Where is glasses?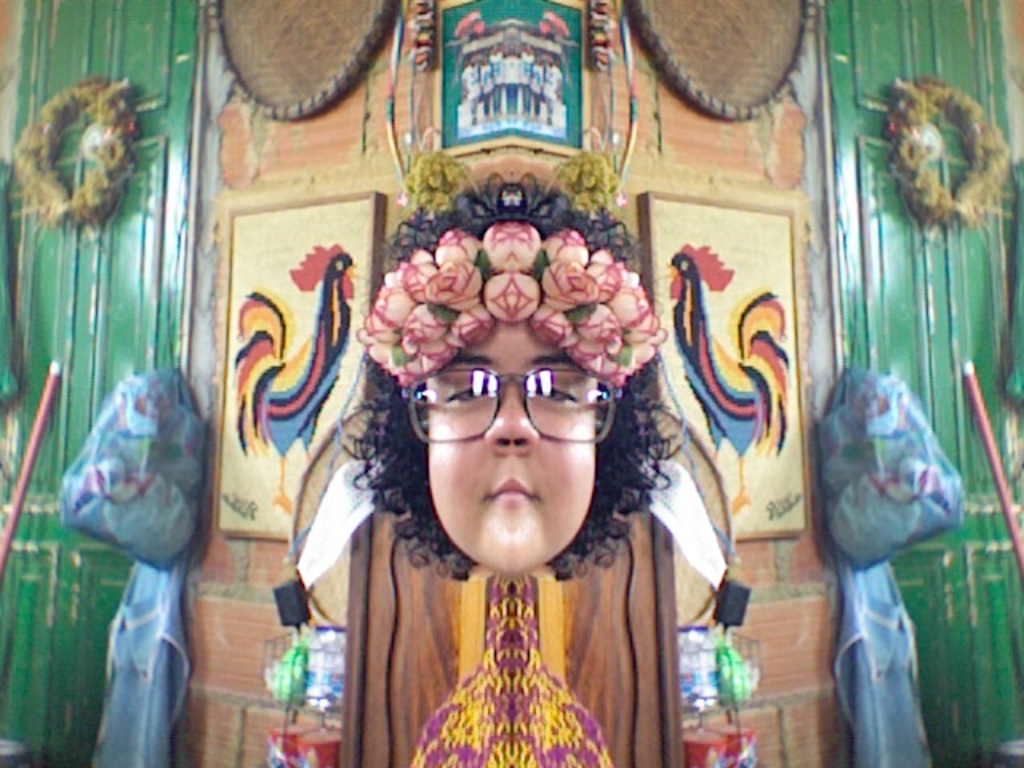
389,362,626,453.
